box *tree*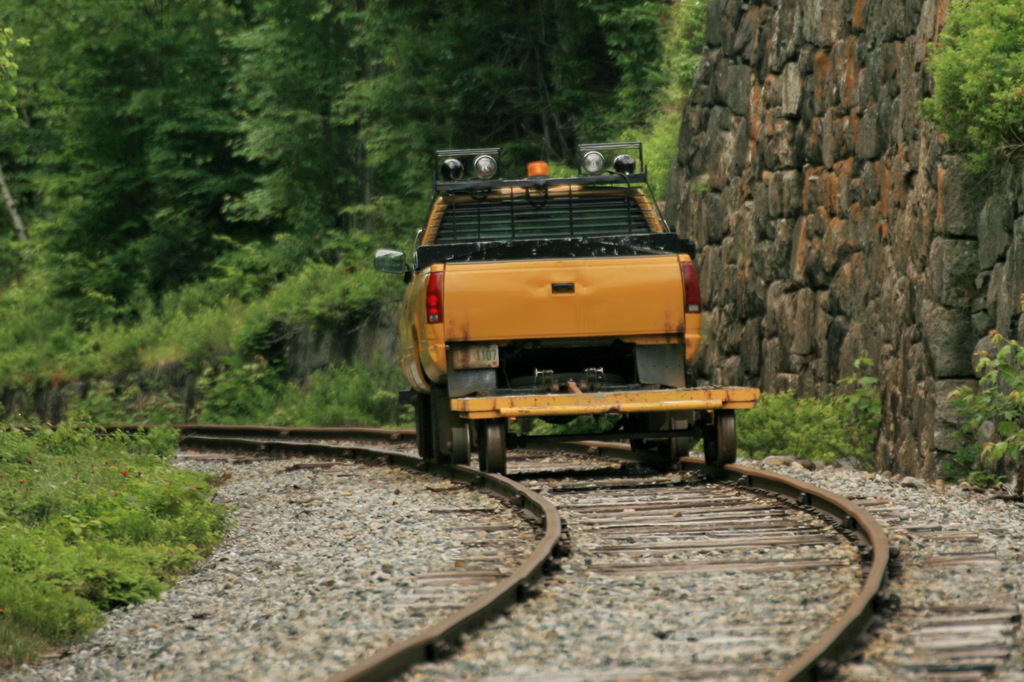
931/6/1016/202
